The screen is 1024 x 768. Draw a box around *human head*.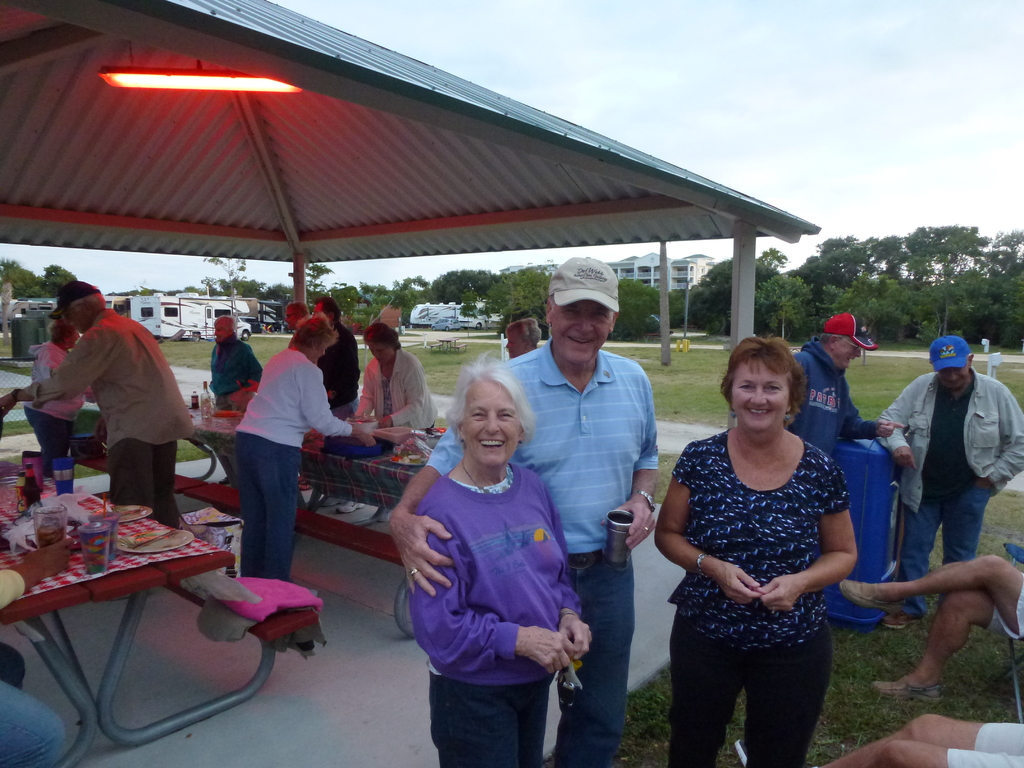
region(59, 281, 108, 333).
